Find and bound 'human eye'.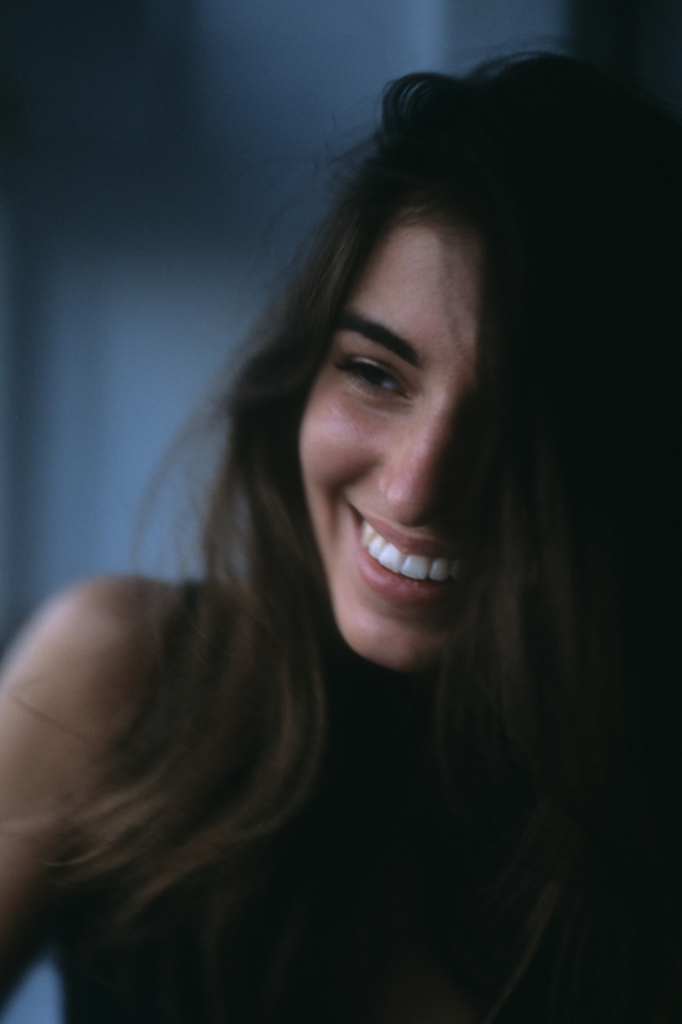
Bound: (342, 333, 425, 408).
